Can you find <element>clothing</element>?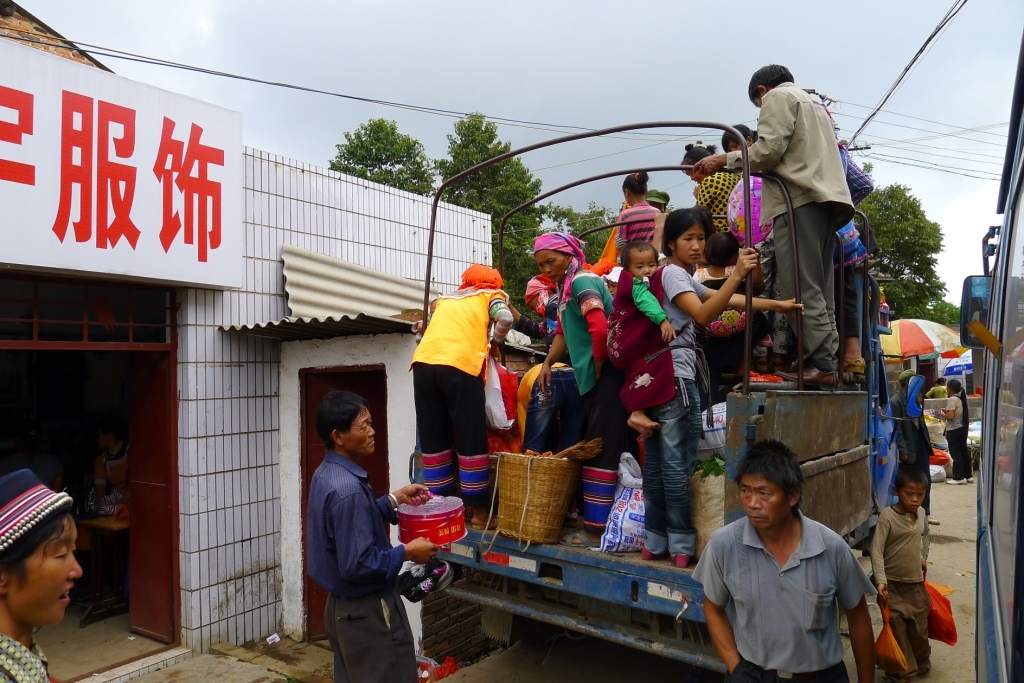
Yes, bounding box: l=688, t=512, r=882, b=682.
